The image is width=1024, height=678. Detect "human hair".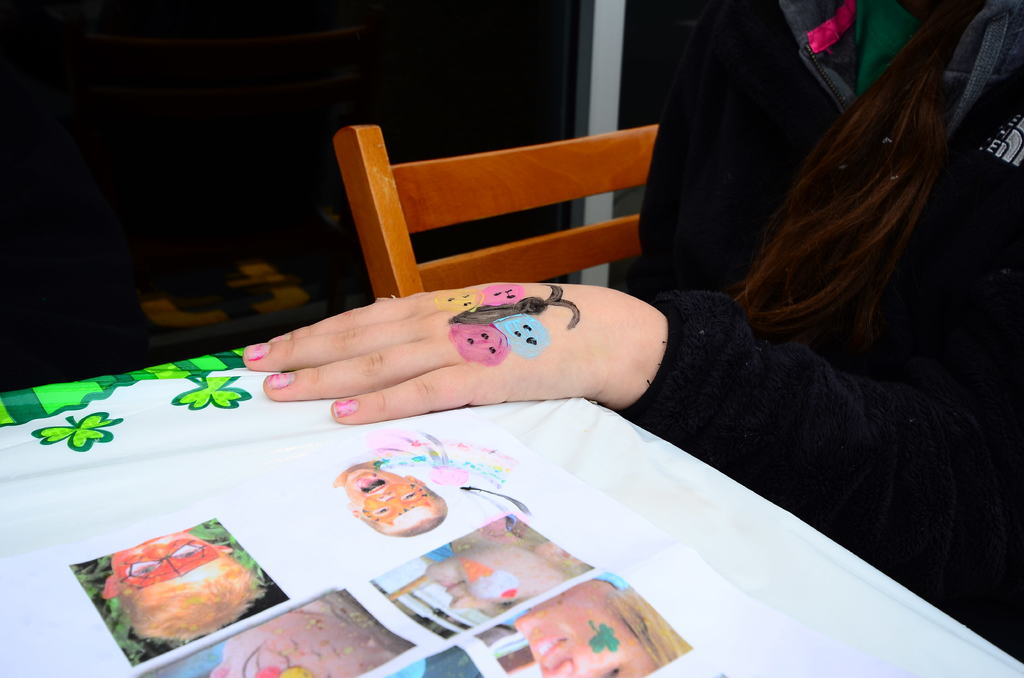
Detection: (604, 586, 691, 665).
